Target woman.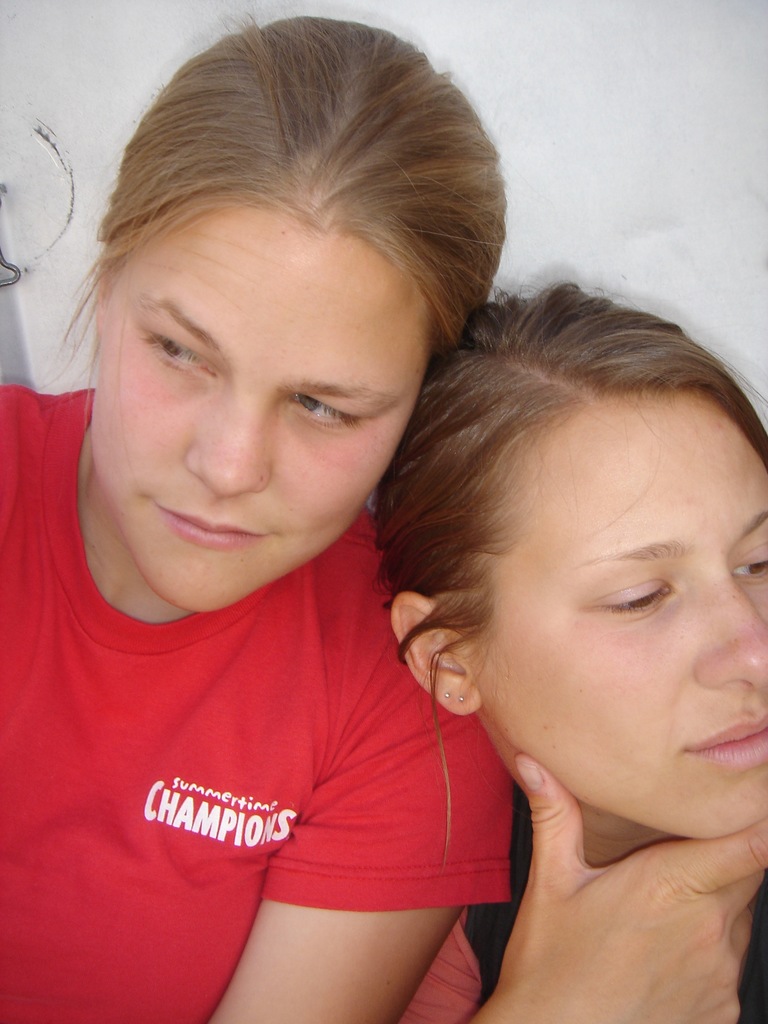
Target region: pyautogui.locateOnScreen(373, 277, 767, 1023).
